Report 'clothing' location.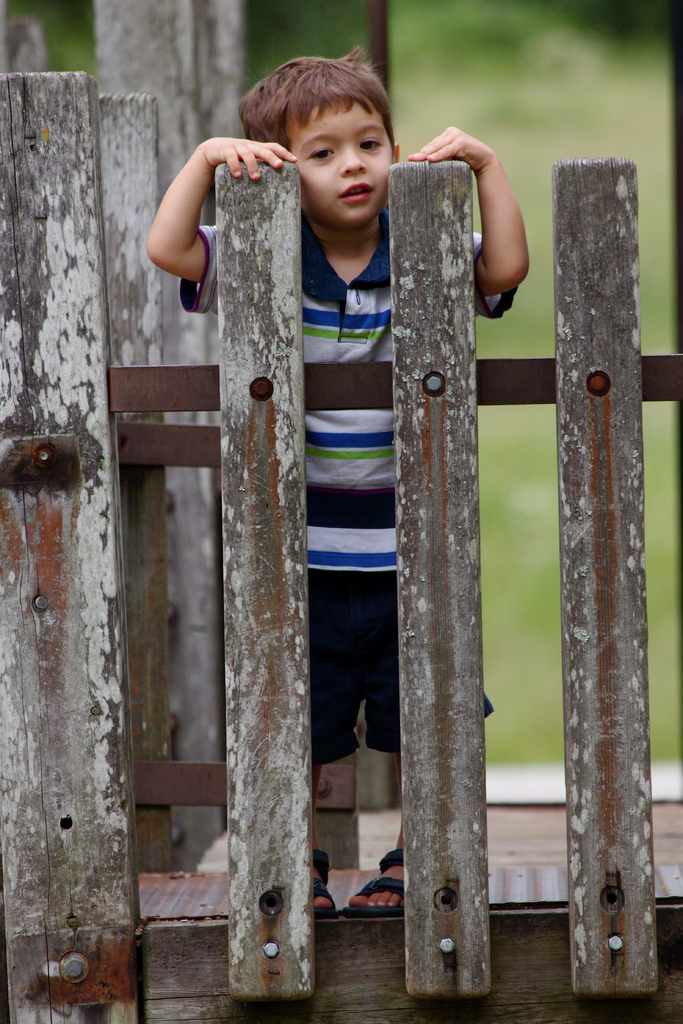
Report: 192:138:486:876.
